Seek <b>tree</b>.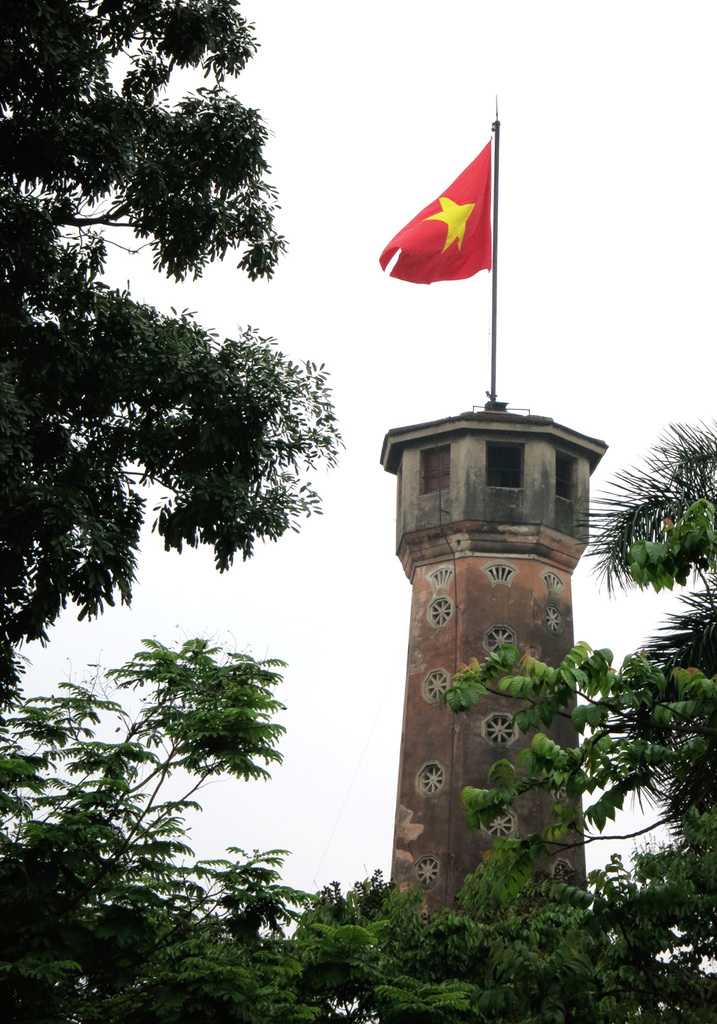
BBox(321, 645, 714, 1023).
